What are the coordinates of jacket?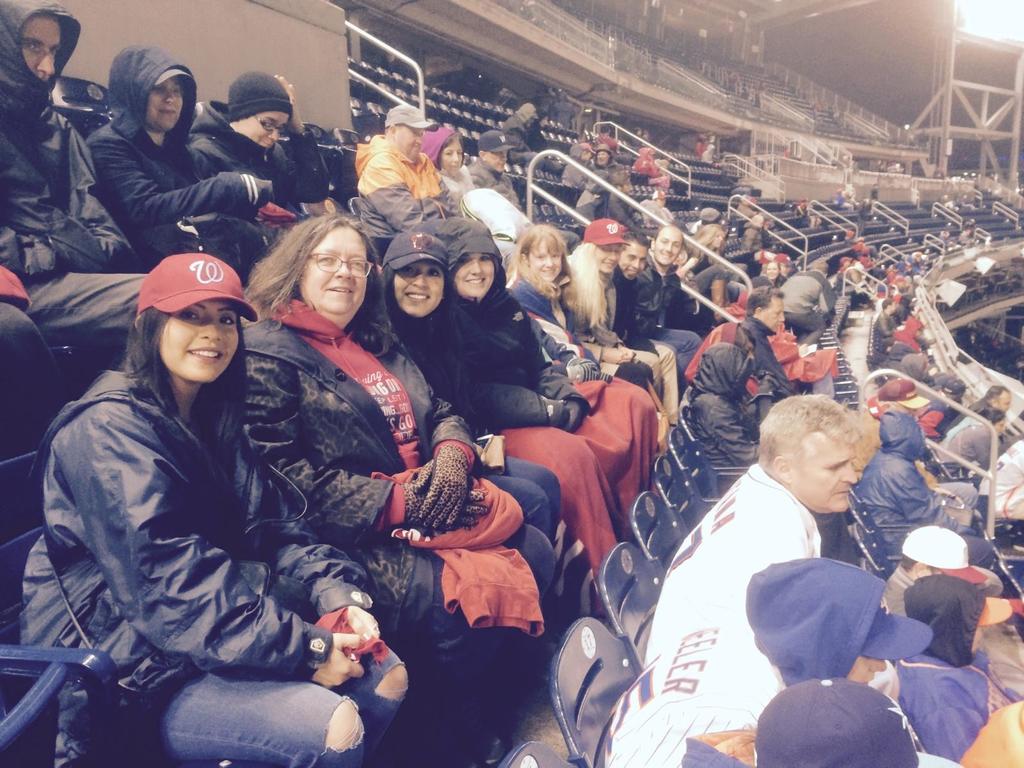
detection(636, 470, 819, 651).
